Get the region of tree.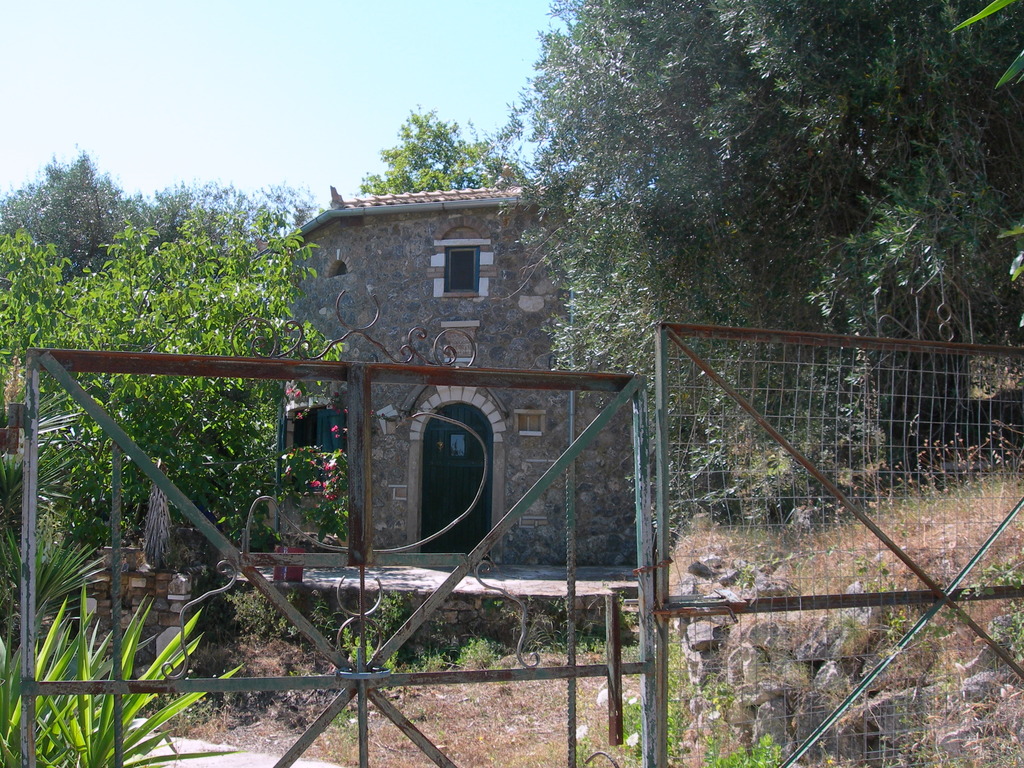
Rect(528, 0, 1023, 534).
